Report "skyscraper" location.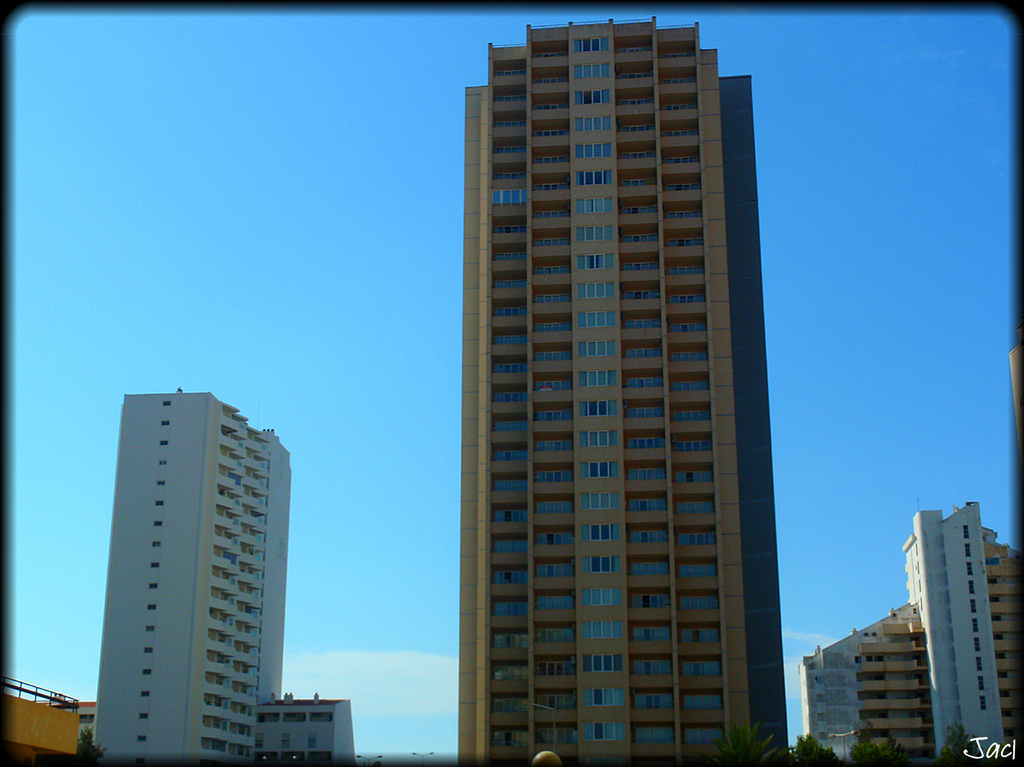
Report: {"x1": 460, "y1": 15, "x2": 789, "y2": 766}.
